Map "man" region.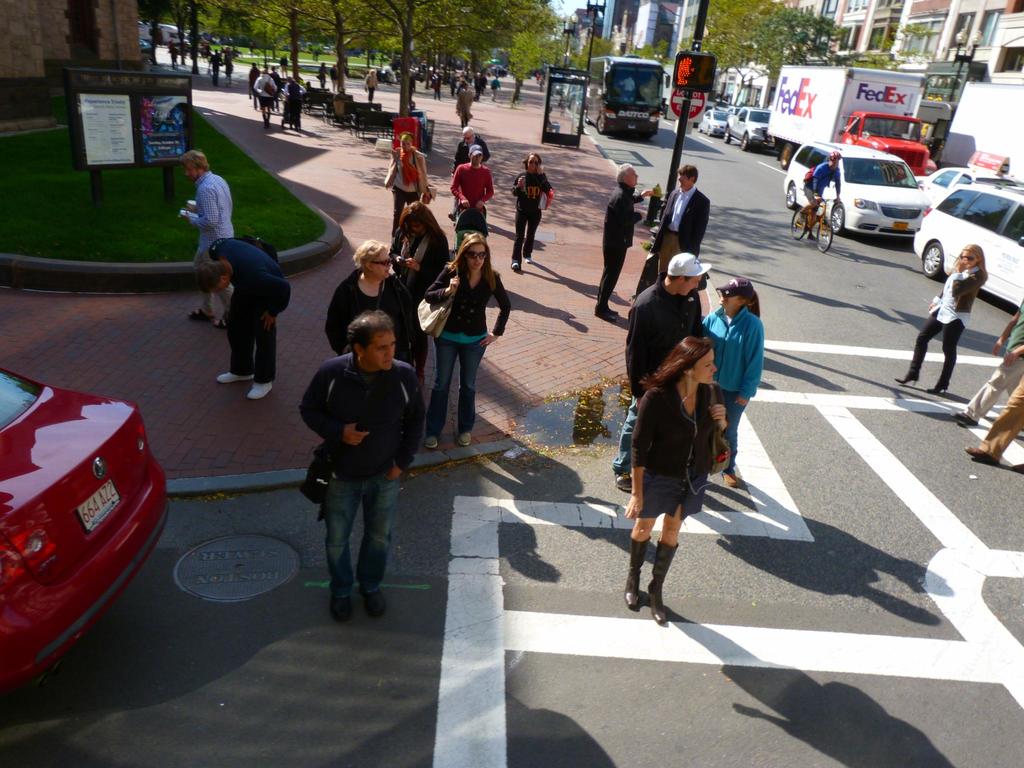
Mapped to l=803, t=147, r=845, b=246.
